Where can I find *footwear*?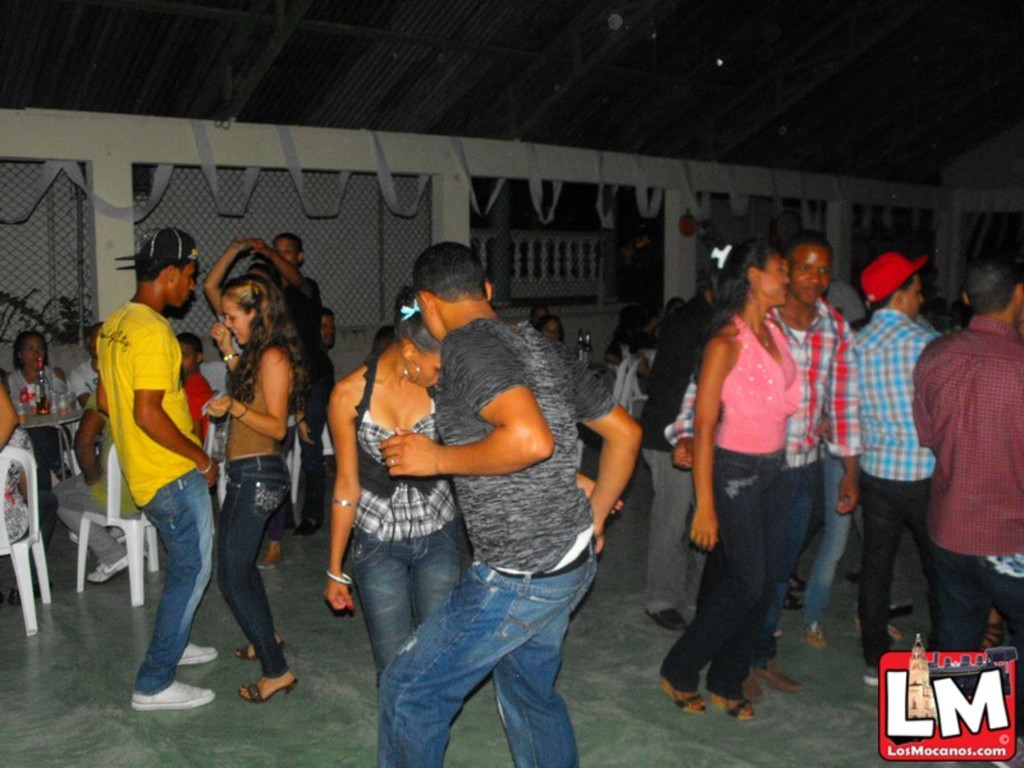
You can find it at 887, 605, 916, 621.
